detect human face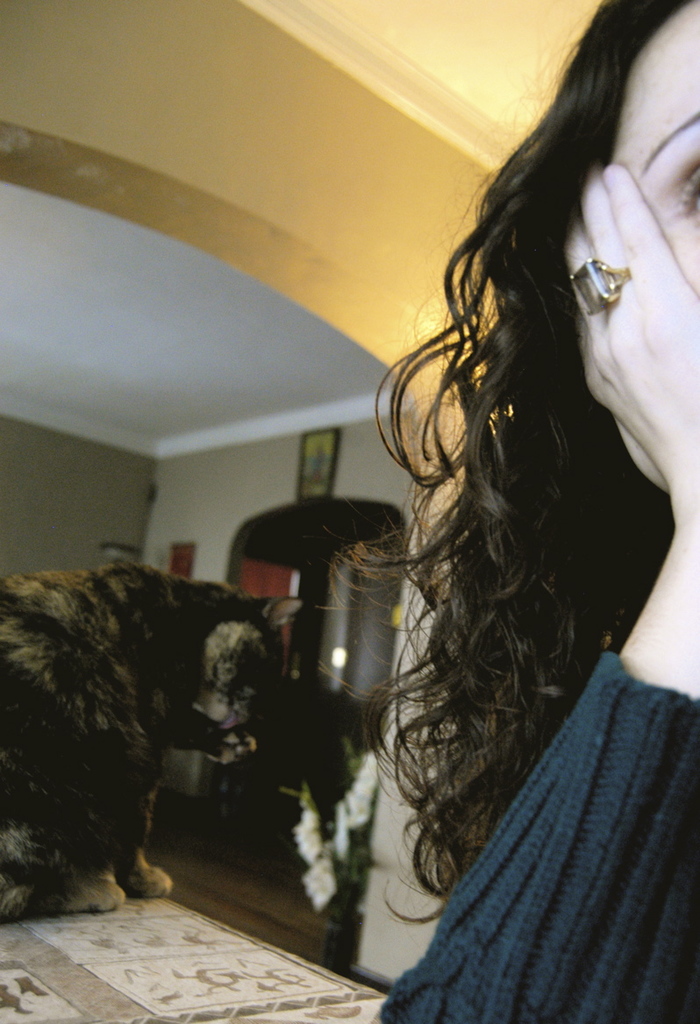
region(607, 0, 699, 318)
